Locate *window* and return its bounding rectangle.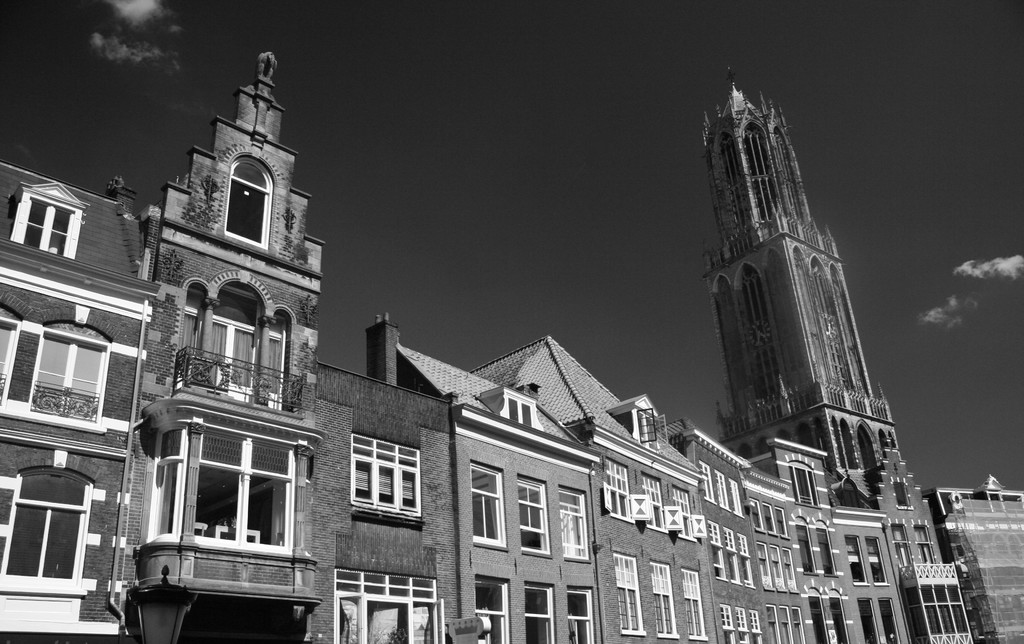
BBox(765, 502, 777, 535).
